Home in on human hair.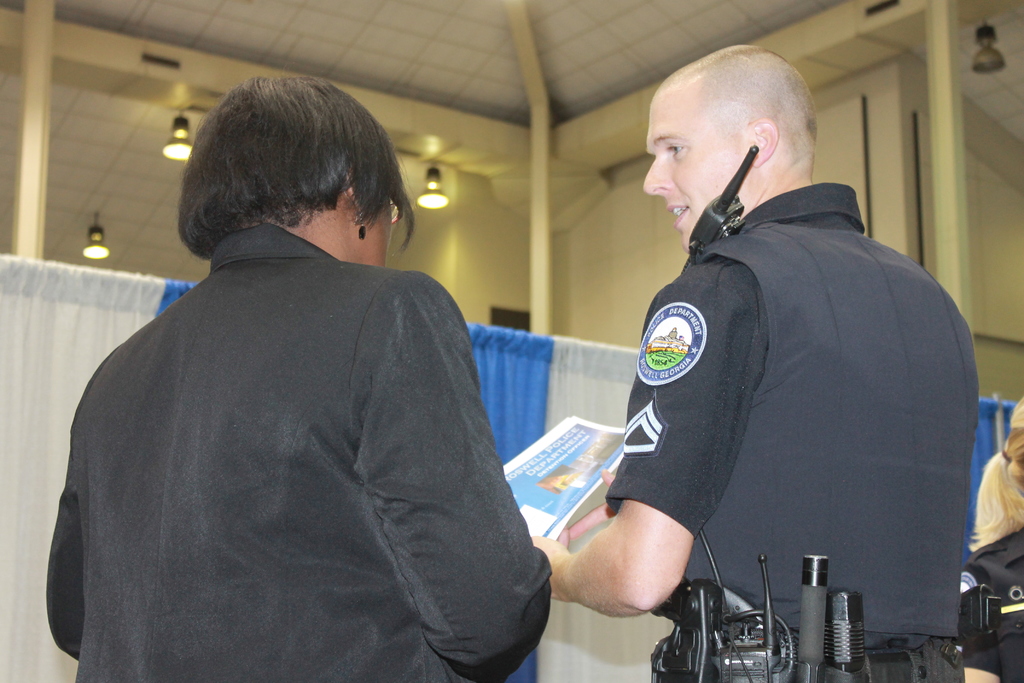
Homed in at 1005:422:1023:451.
